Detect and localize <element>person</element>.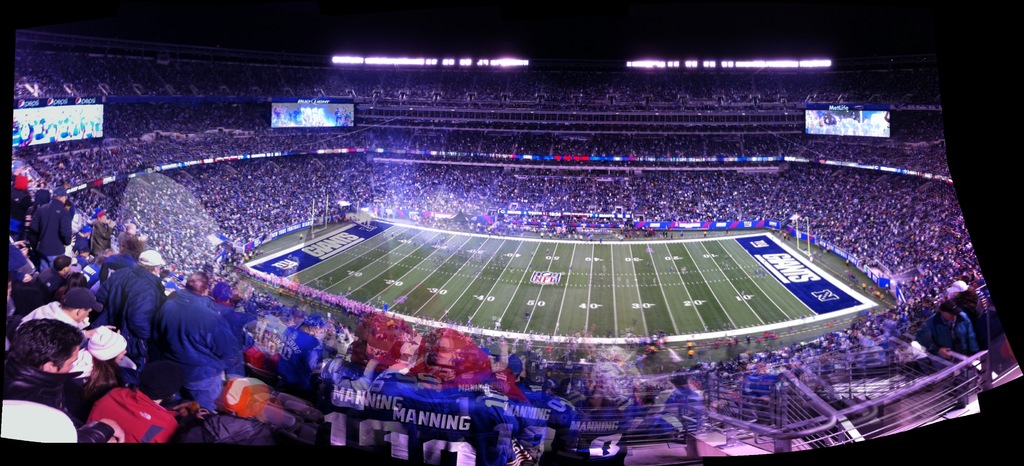
Localized at 0/319/82/445.
